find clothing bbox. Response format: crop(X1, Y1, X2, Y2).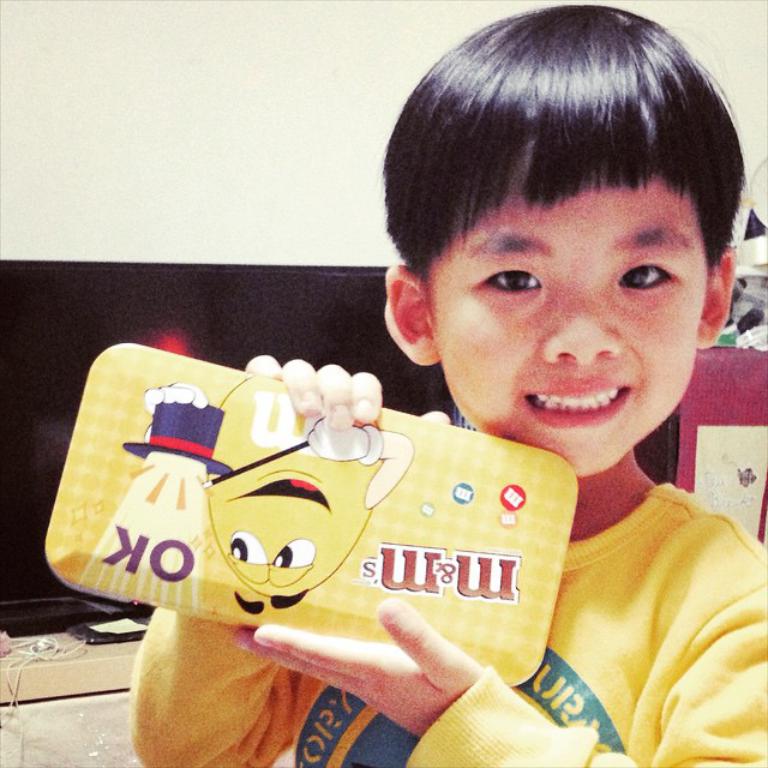
crop(79, 253, 708, 712).
